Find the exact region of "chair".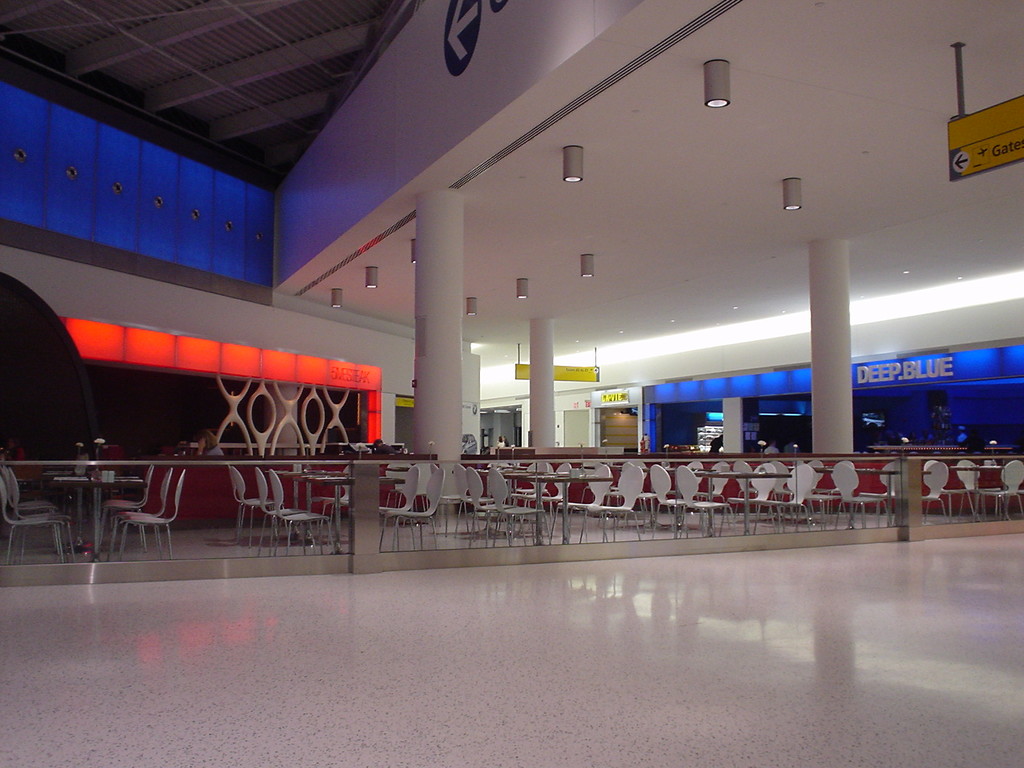
Exact region: detection(0, 463, 54, 558).
